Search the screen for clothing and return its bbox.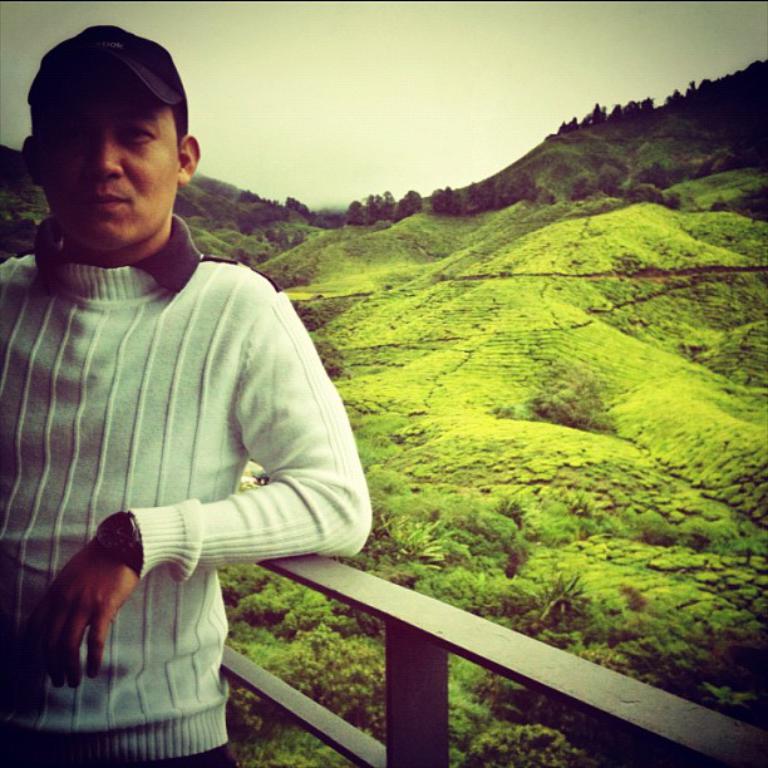
Found: x1=23, y1=162, x2=358, y2=686.
